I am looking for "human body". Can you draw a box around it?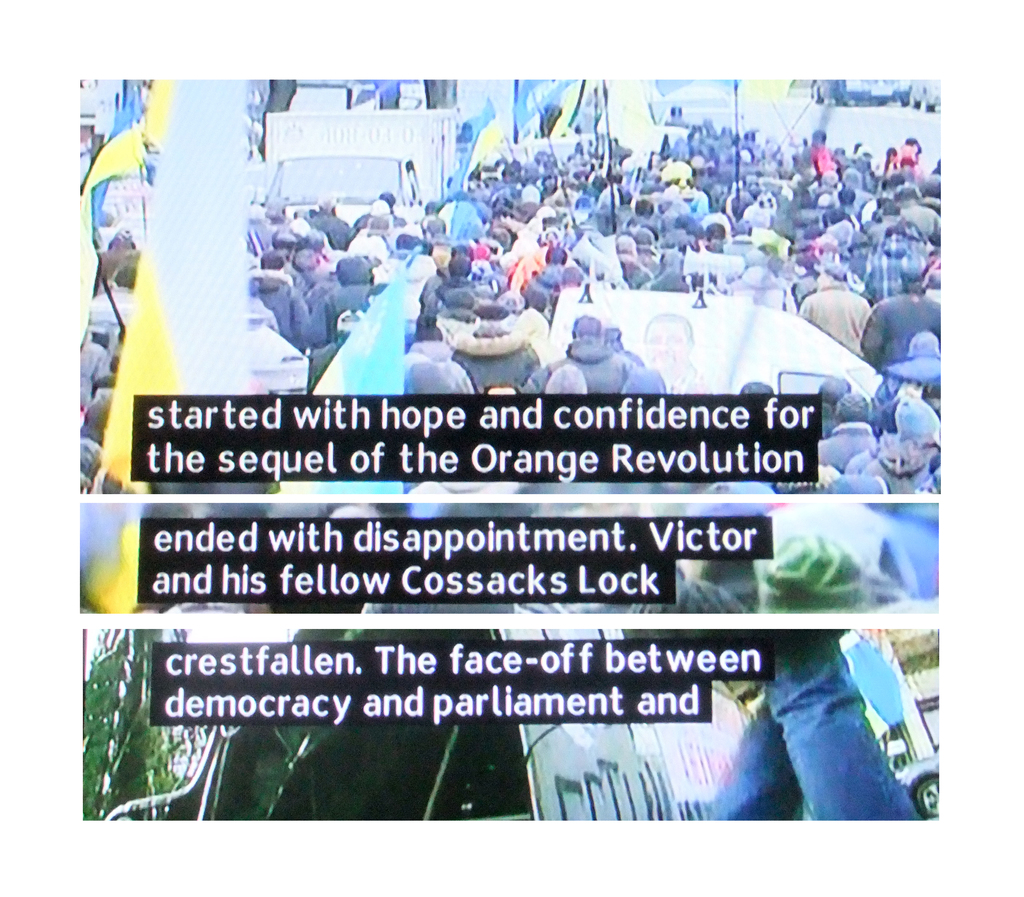
Sure, the bounding box is detection(461, 301, 547, 404).
